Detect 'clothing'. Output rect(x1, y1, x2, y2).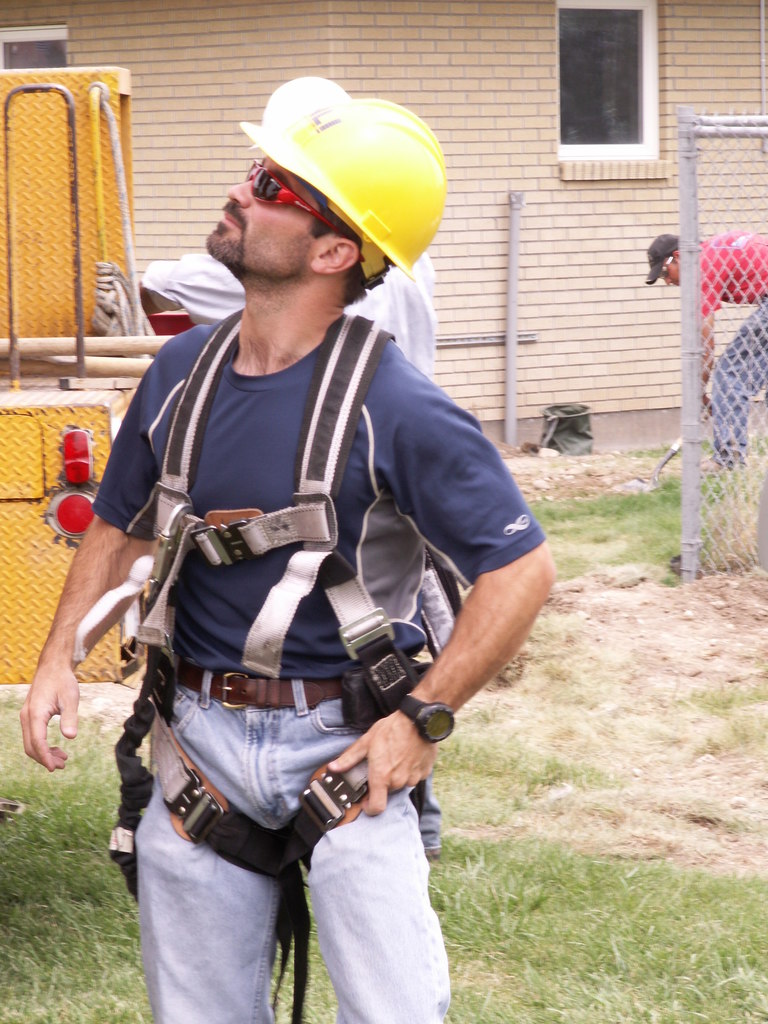
rect(87, 304, 545, 1023).
